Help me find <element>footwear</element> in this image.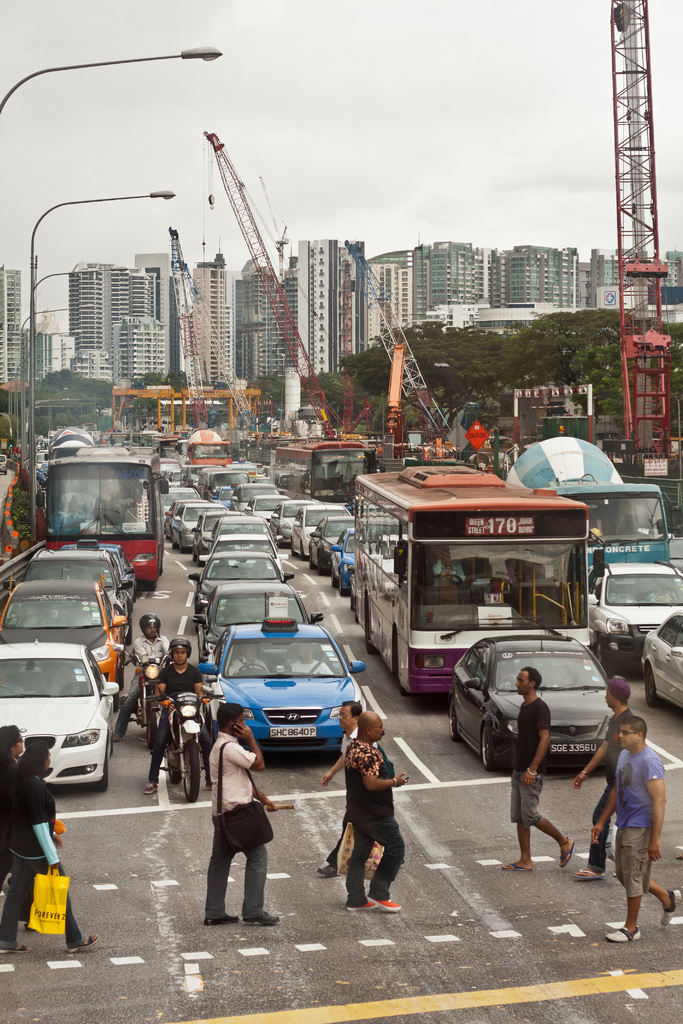
Found it: pyautogui.locateOnScreen(247, 912, 282, 926).
